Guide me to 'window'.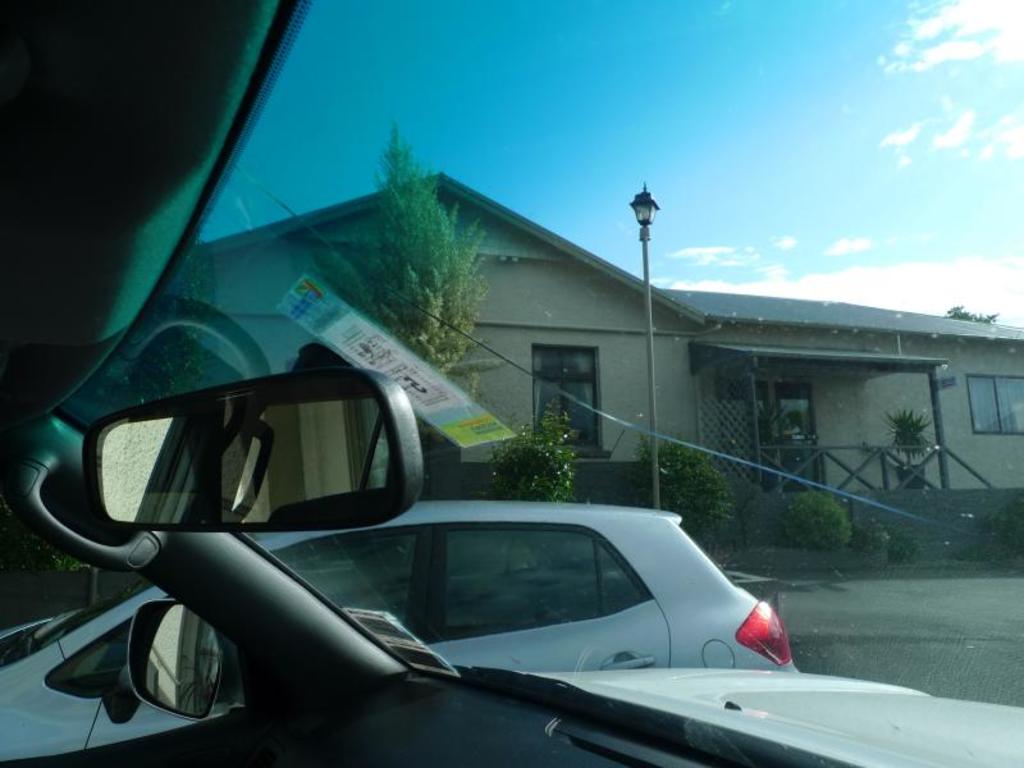
Guidance: <bbox>960, 372, 1023, 433</bbox>.
